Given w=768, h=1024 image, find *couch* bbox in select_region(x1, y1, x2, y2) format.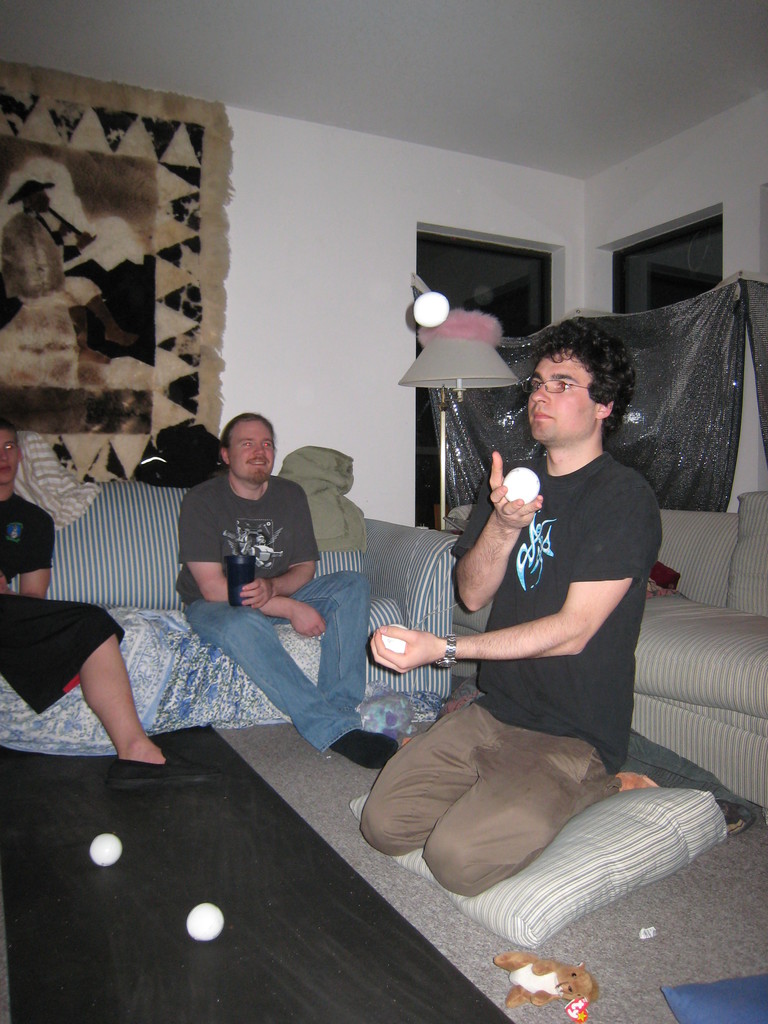
select_region(630, 488, 767, 816).
